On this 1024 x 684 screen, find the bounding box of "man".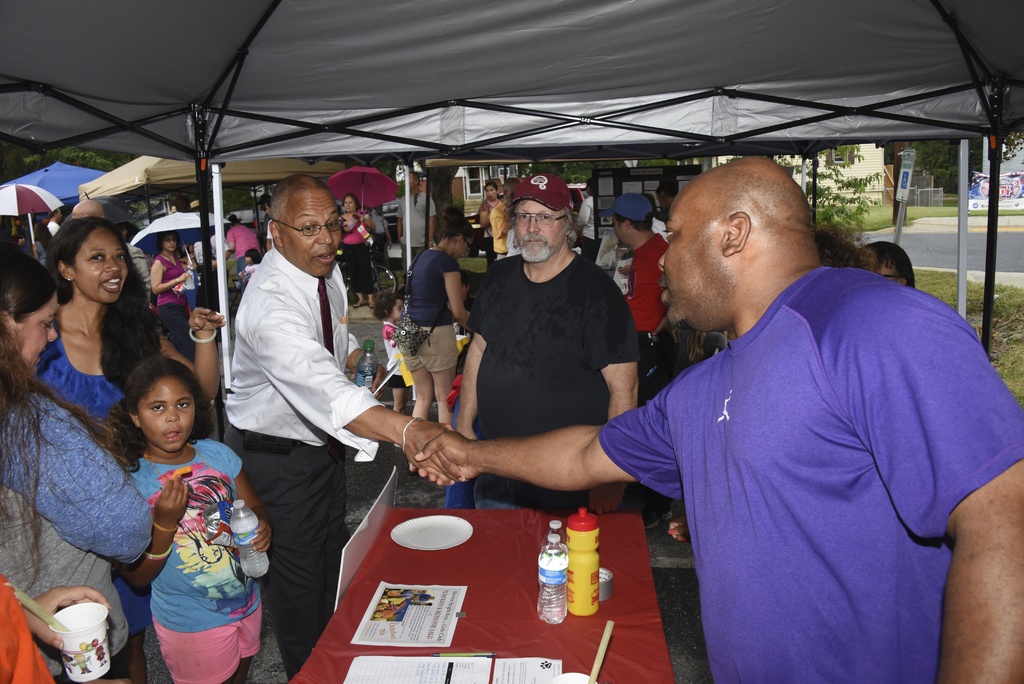
Bounding box: (left=403, top=142, right=1023, bottom=683).
